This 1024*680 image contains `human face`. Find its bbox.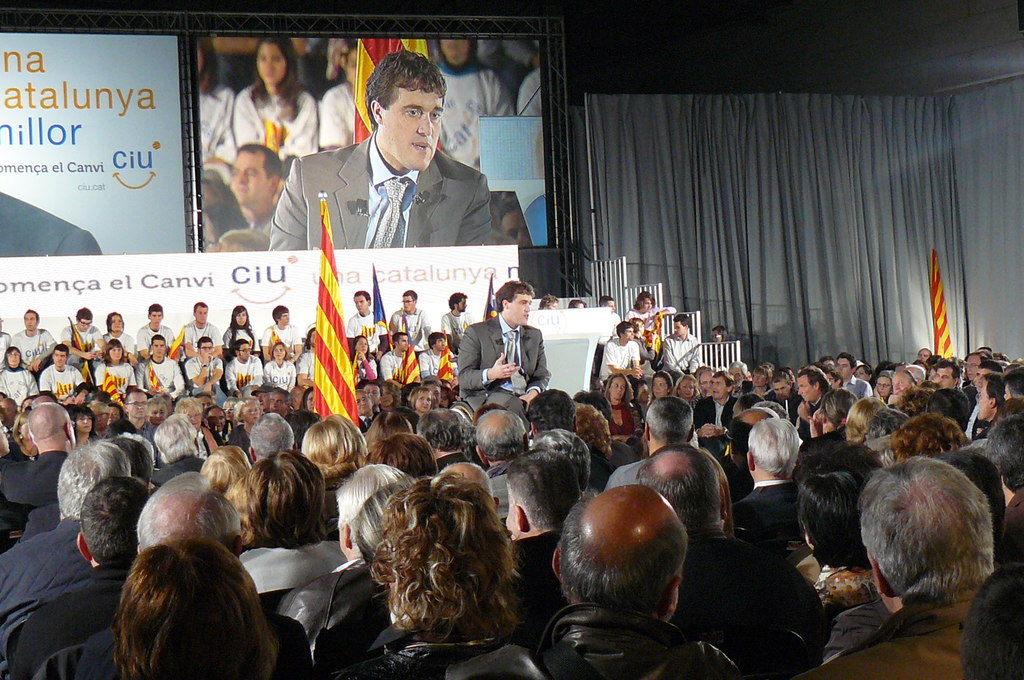
box(152, 339, 164, 358).
